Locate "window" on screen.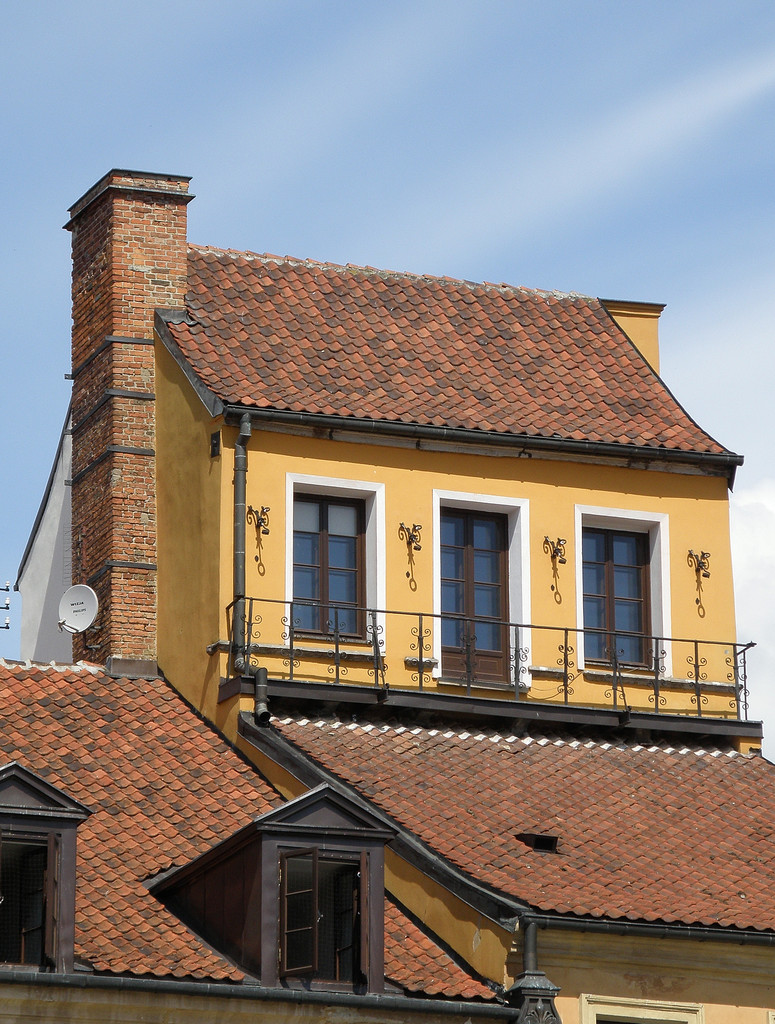
On screen at box(281, 493, 377, 650).
